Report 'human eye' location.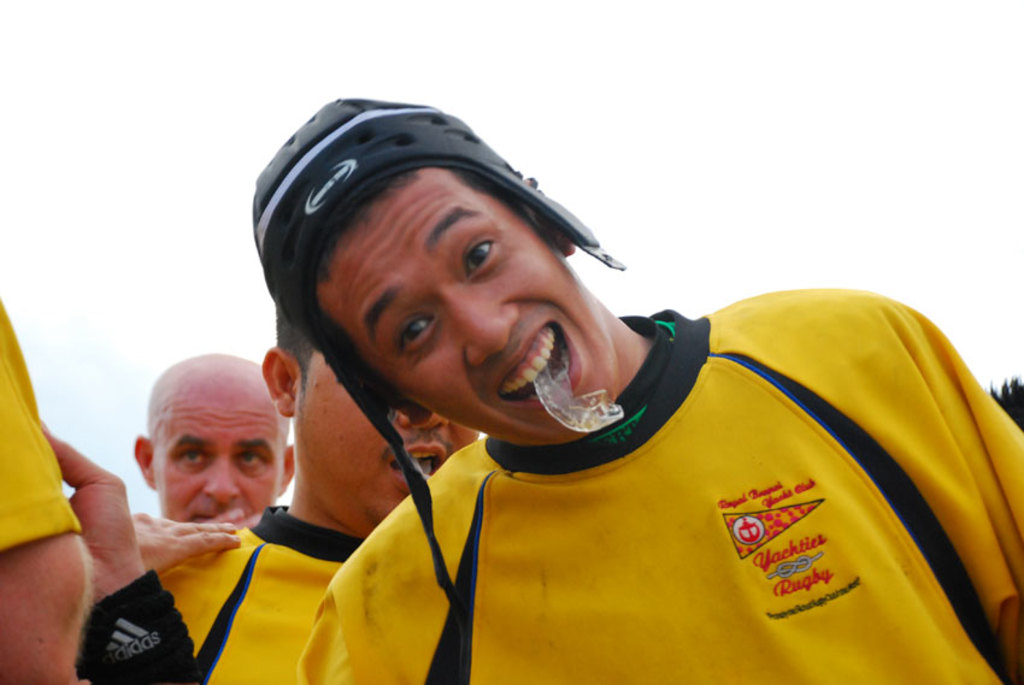
Report: 396/313/430/361.
